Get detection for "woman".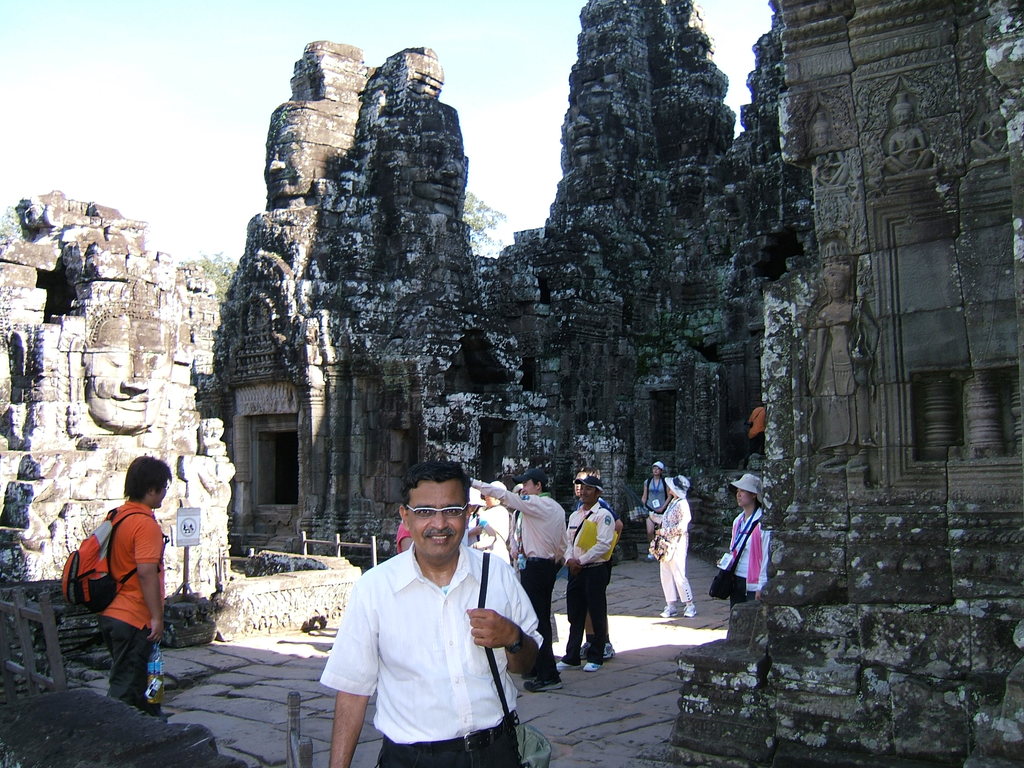
Detection: l=641, t=477, r=700, b=622.
